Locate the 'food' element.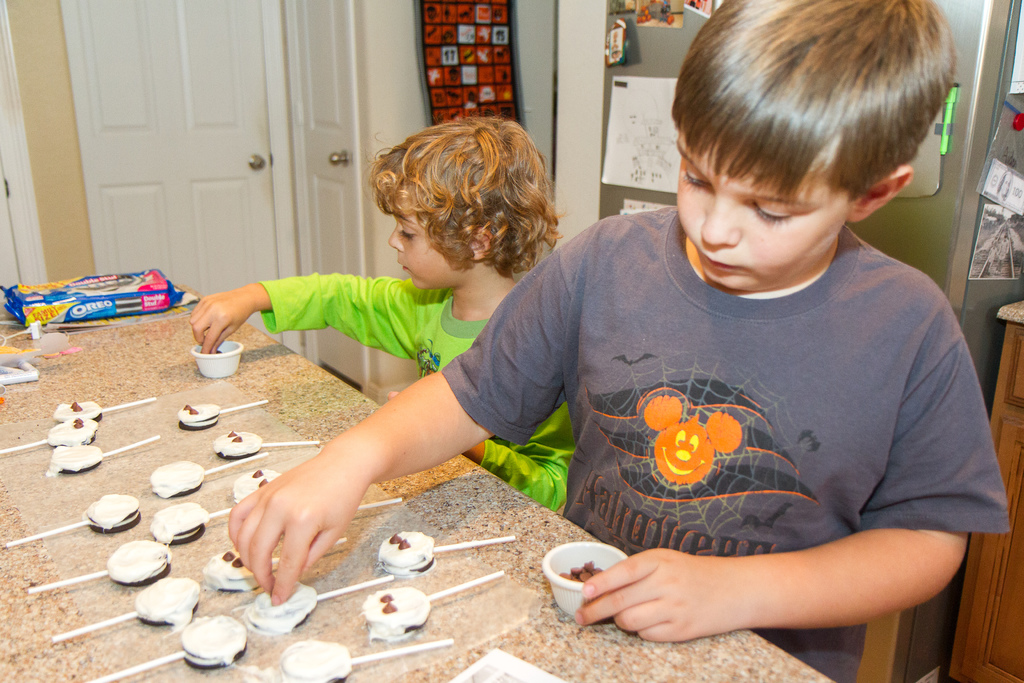
Element bbox: BBox(176, 614, 248, 671).
